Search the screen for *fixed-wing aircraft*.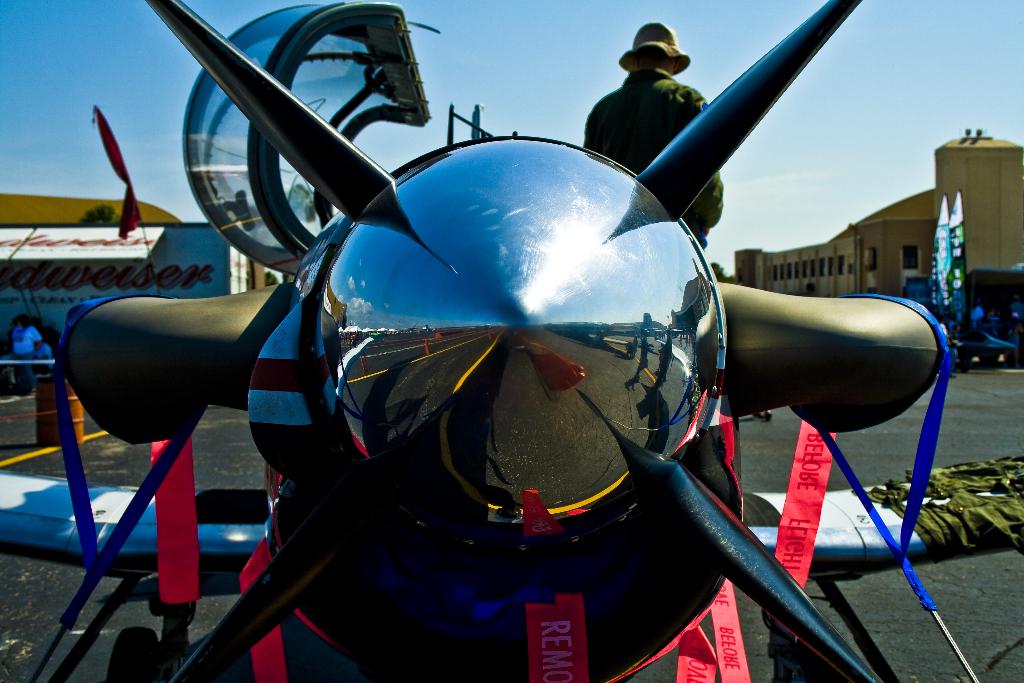
Found at bbox=[0, 0, 948, 682].
